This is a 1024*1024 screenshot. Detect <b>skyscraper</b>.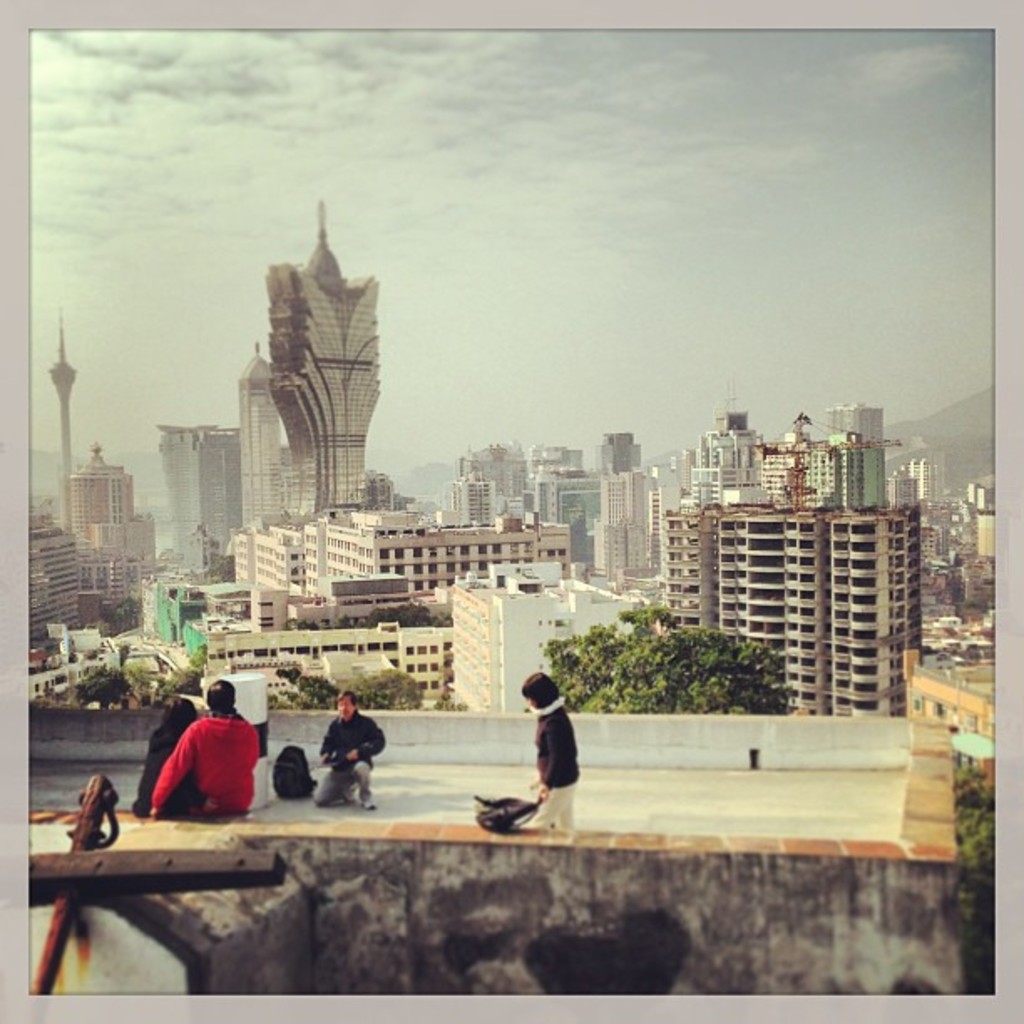
locate(746, 408, 815, 512).
